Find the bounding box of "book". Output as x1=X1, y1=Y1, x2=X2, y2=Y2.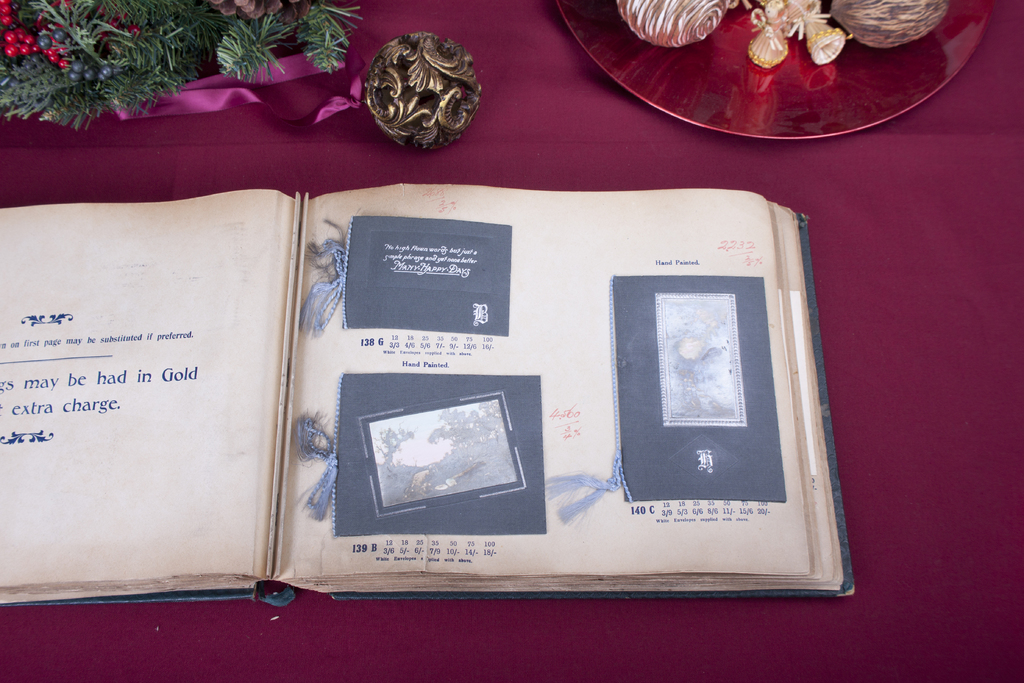
x1=0, y1=183, x2=854, y2=610.
